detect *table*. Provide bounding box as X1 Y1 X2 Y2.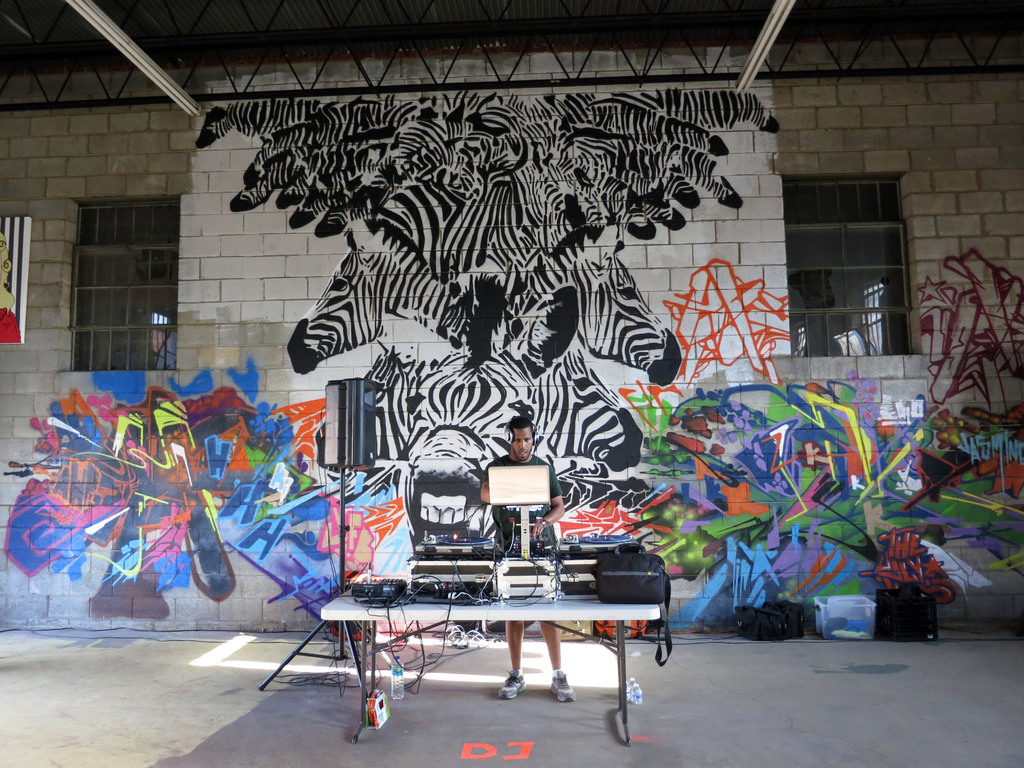
313 583 664 749.
